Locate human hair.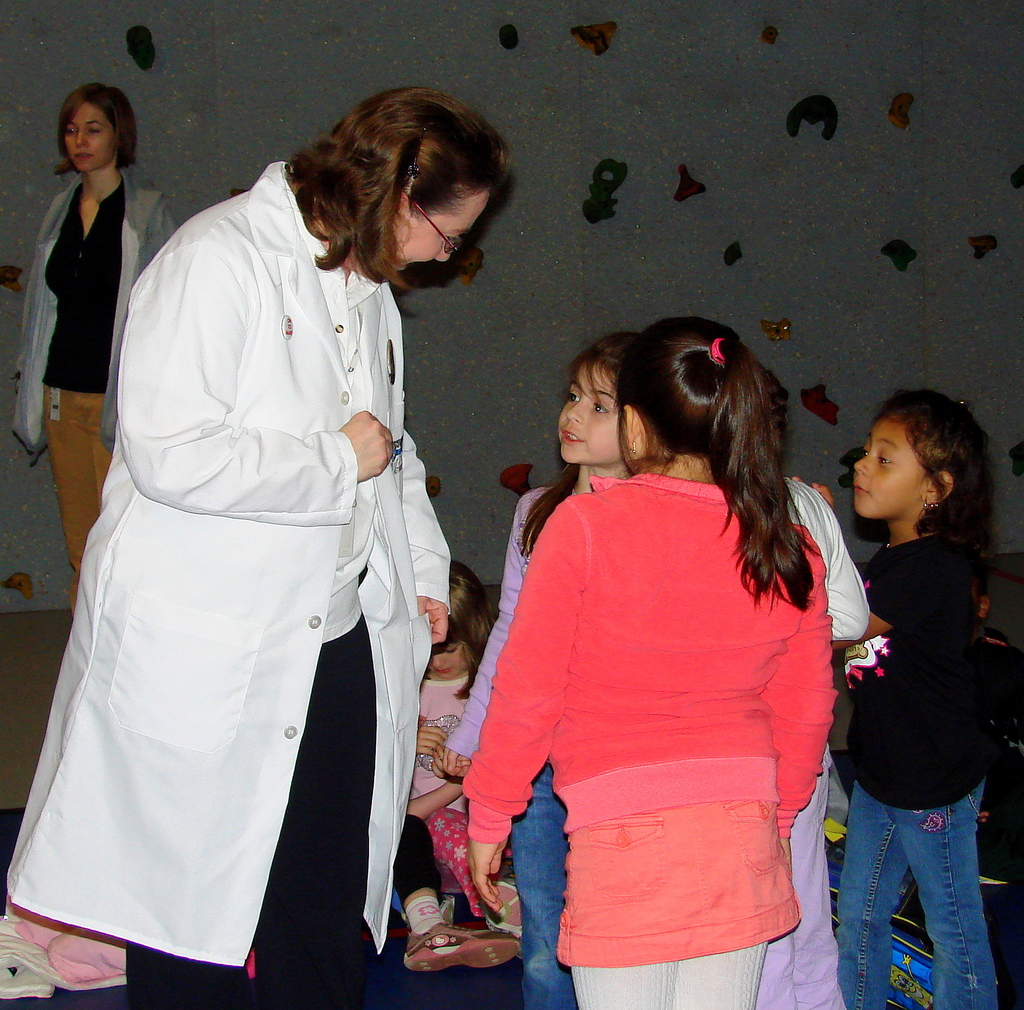
Bounding box: <region>50, 77, 148, 179</region>.
